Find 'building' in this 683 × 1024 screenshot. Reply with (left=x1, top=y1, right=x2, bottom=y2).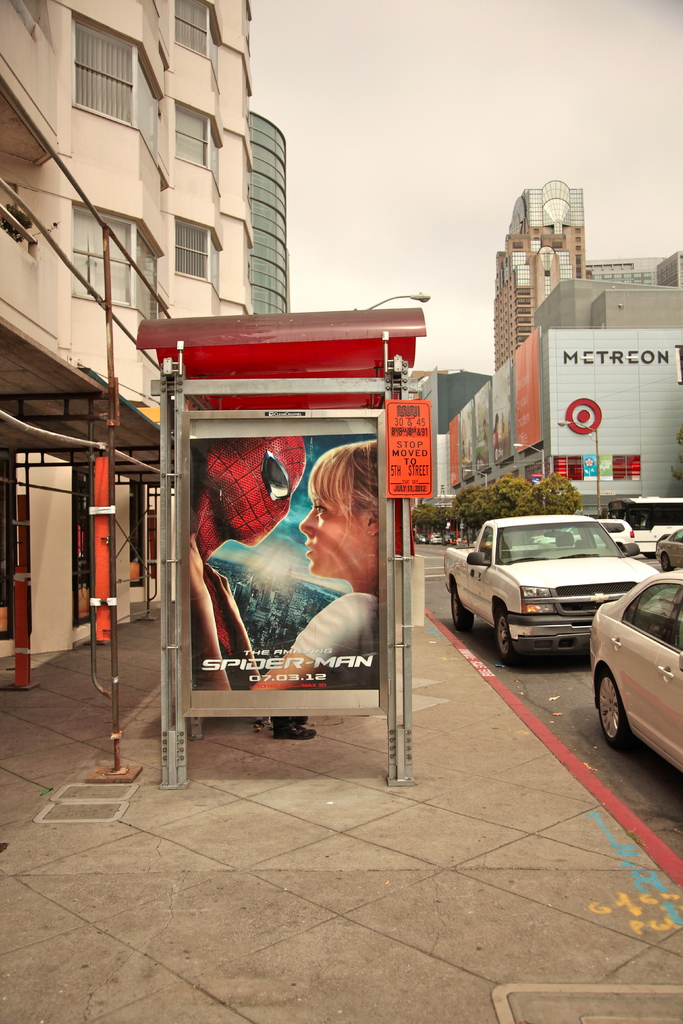
(left=500, top=180, right=579, bottom=369).
